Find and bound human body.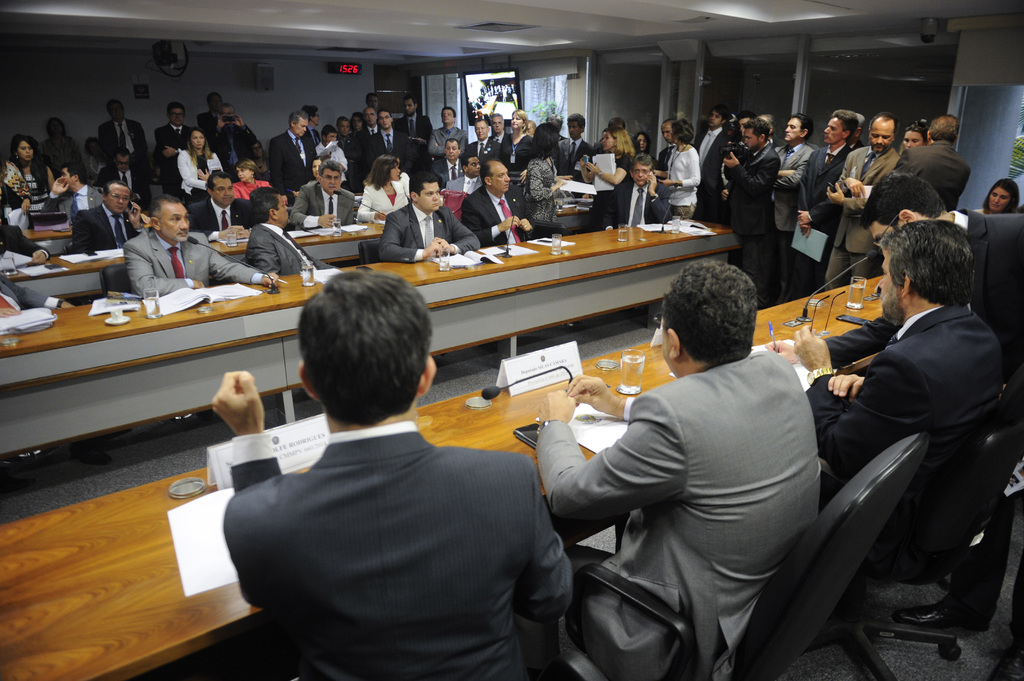
Bound: region(661, 141, 703, 206).
